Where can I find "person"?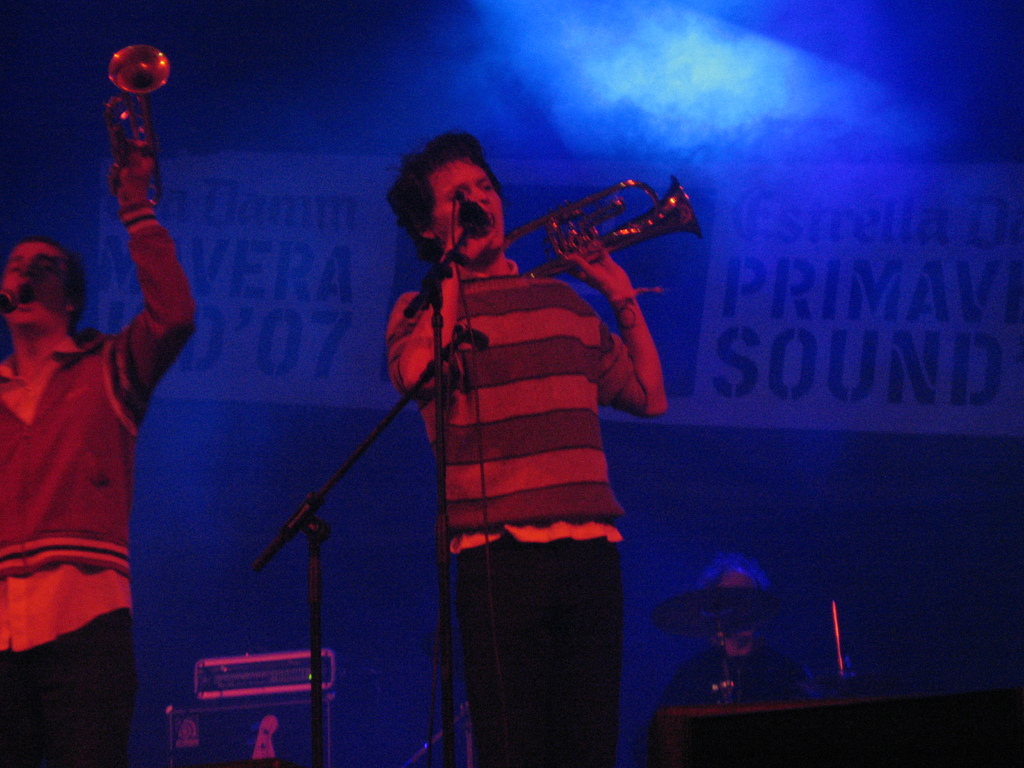
You can find it at left=346, top=99, right=701, bottom=719.
